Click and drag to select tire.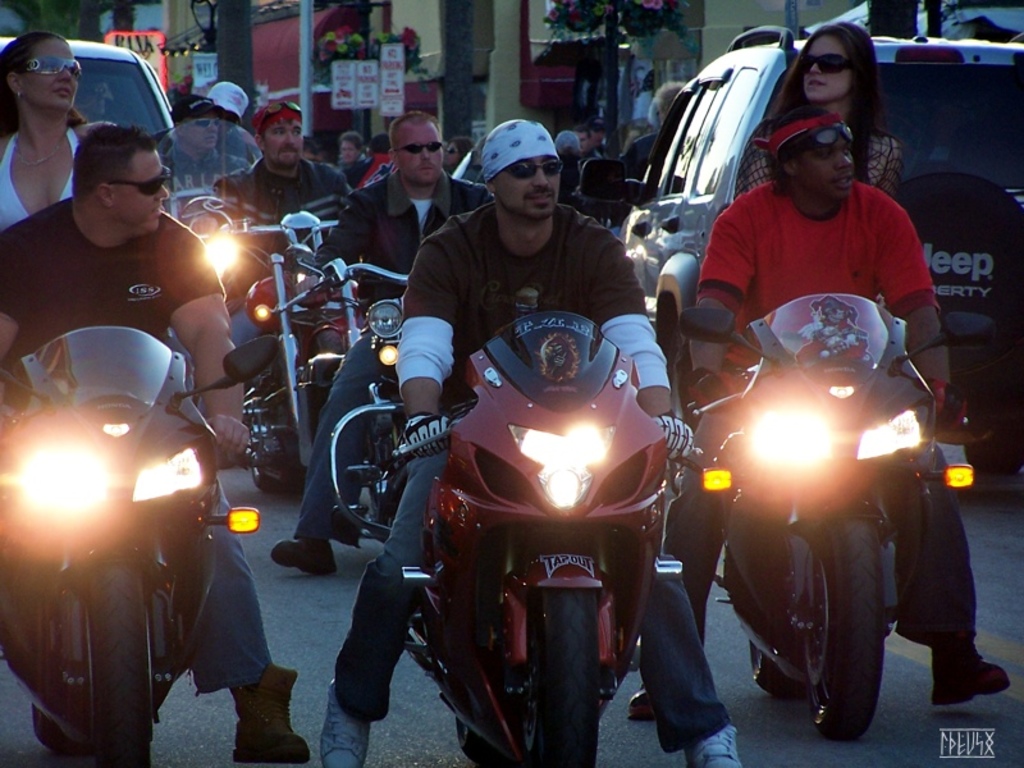
Selection: bbox=[768, 498, 892, 746].
